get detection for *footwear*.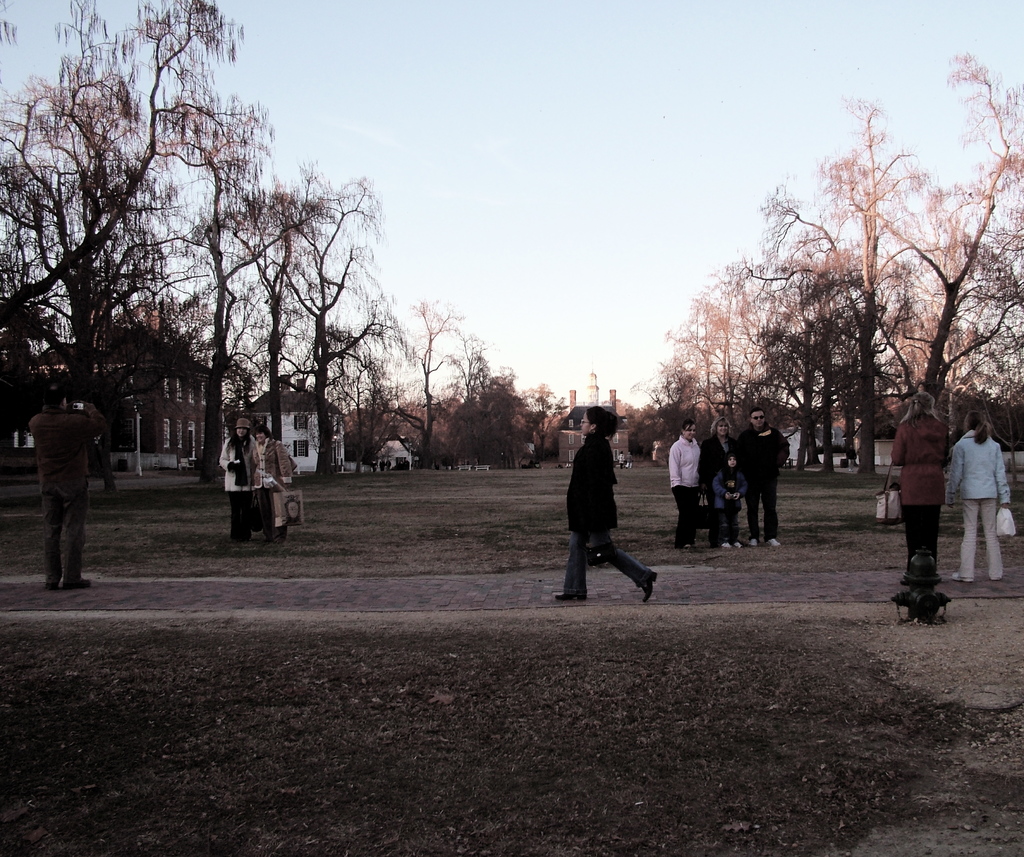
Detection: [x1=62, y1=575, x2=88, y2=590].
